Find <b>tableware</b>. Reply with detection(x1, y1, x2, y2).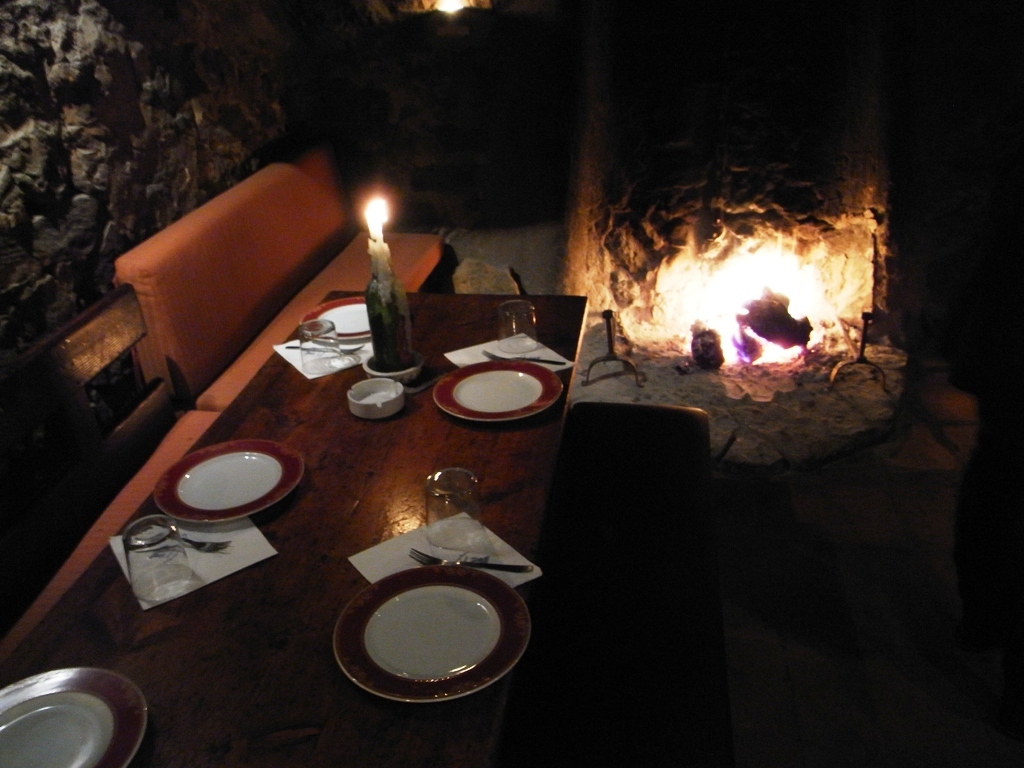
detection(0, 669, 149, 767).
